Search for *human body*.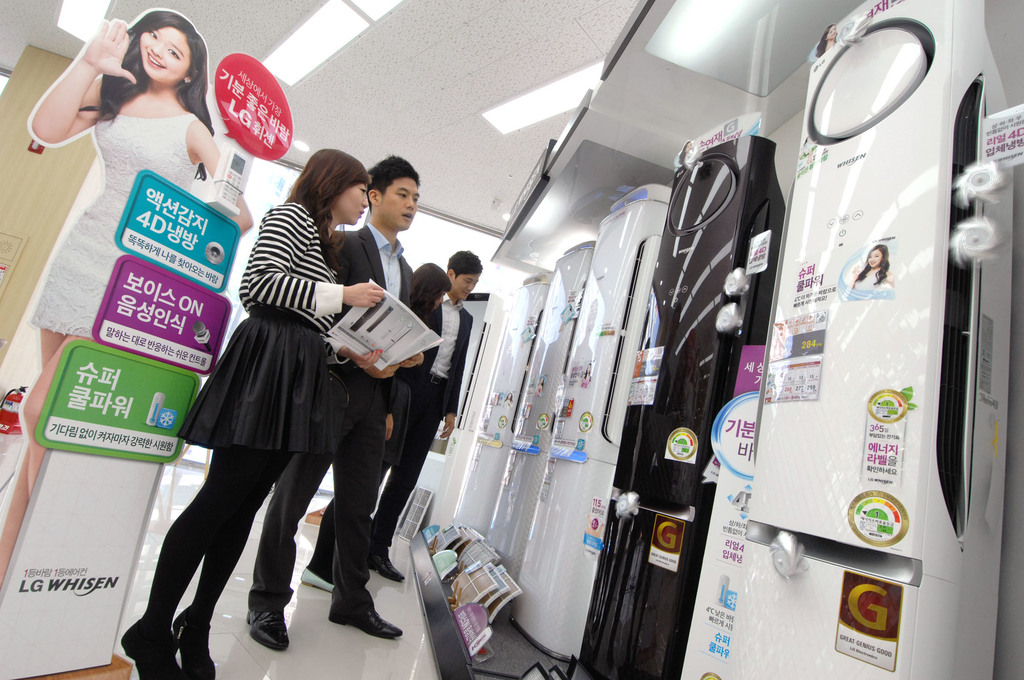
Found at bbox(0, 17, 257, 592).
